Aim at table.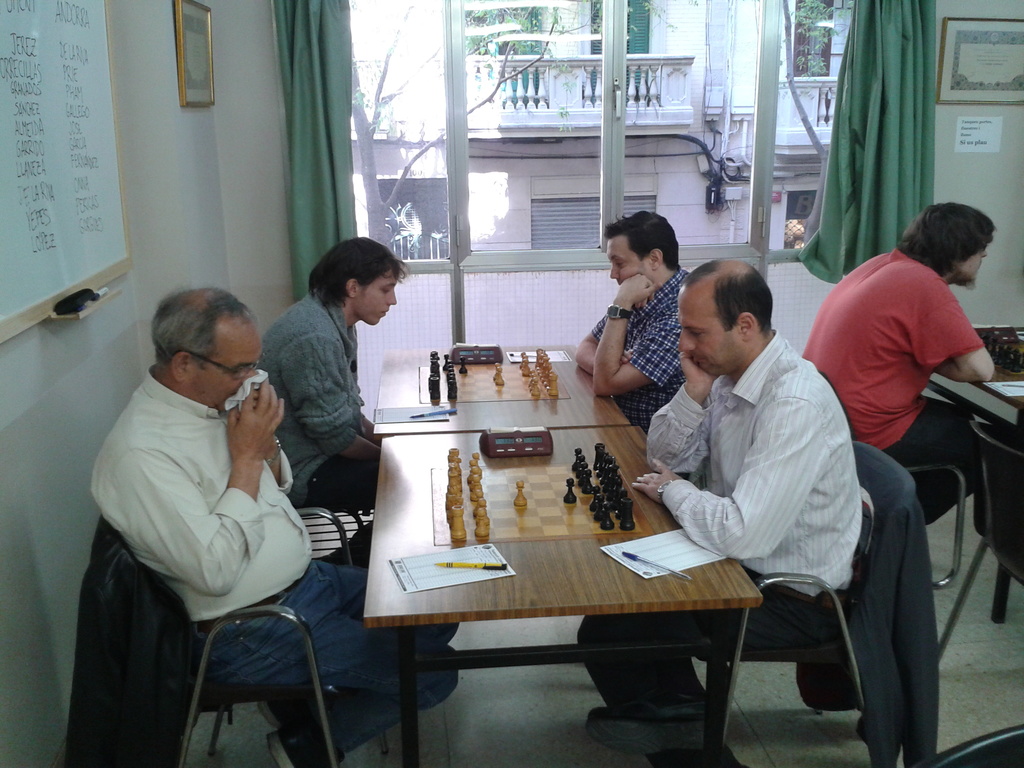
Aimed at (x1=375, y1=351, x2=630, y2=435).
